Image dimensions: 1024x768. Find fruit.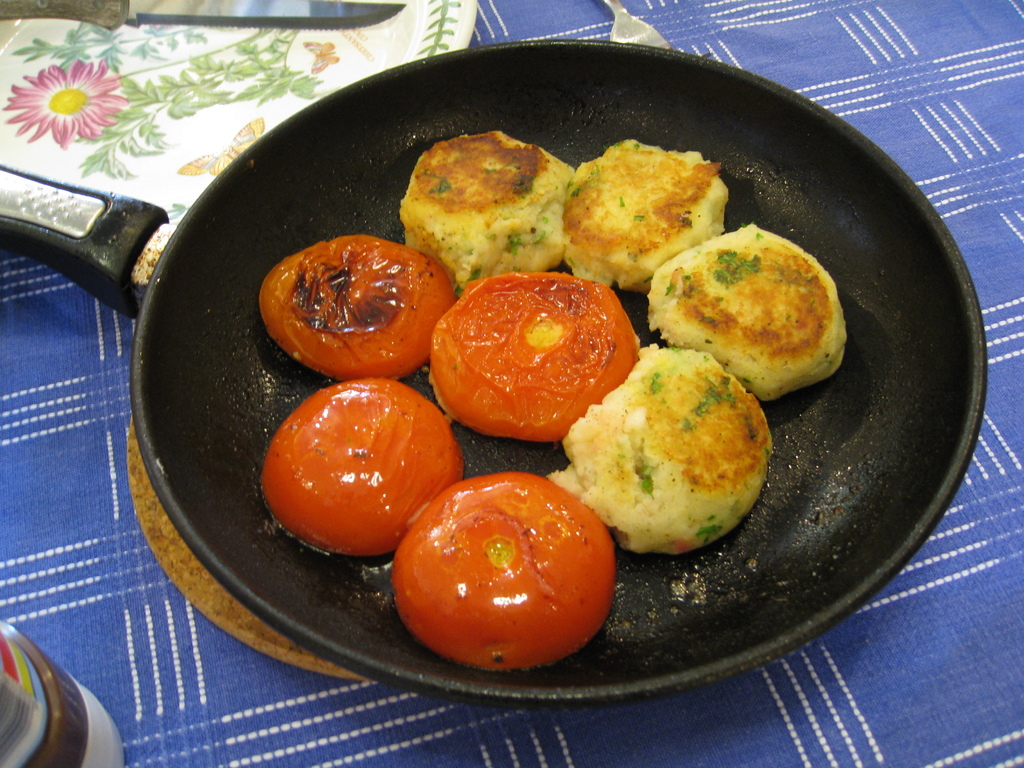
[left=392, top=463, right=616, bottom=669].
